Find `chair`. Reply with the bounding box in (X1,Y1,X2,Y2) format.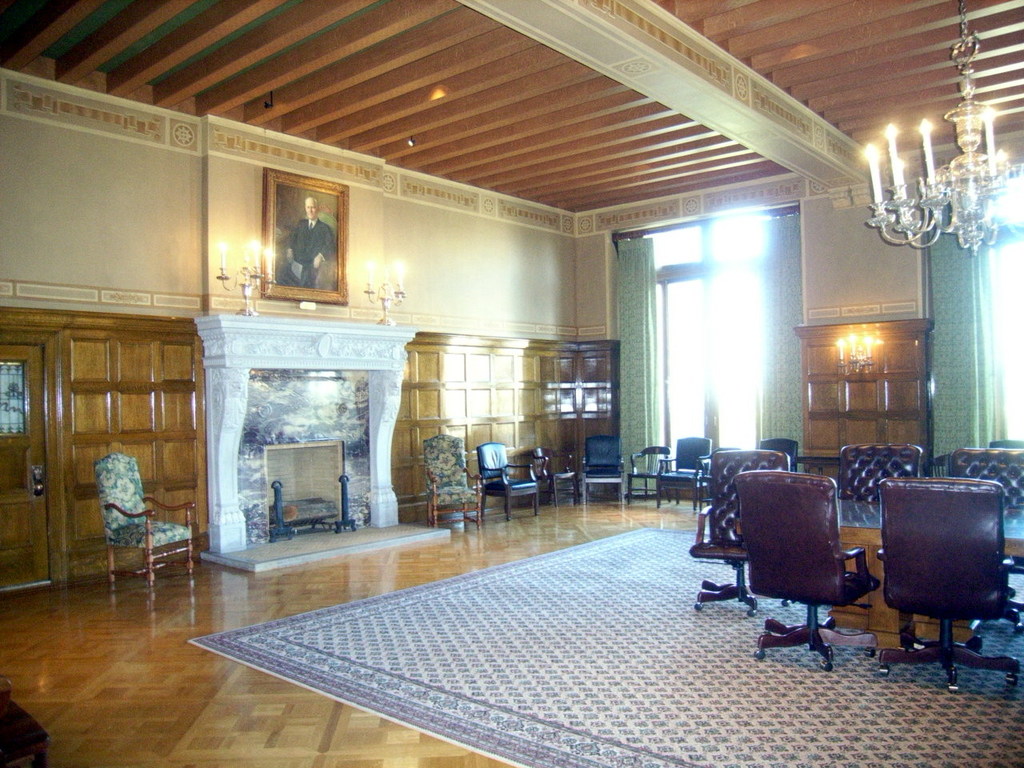
(425,430,486,530).
